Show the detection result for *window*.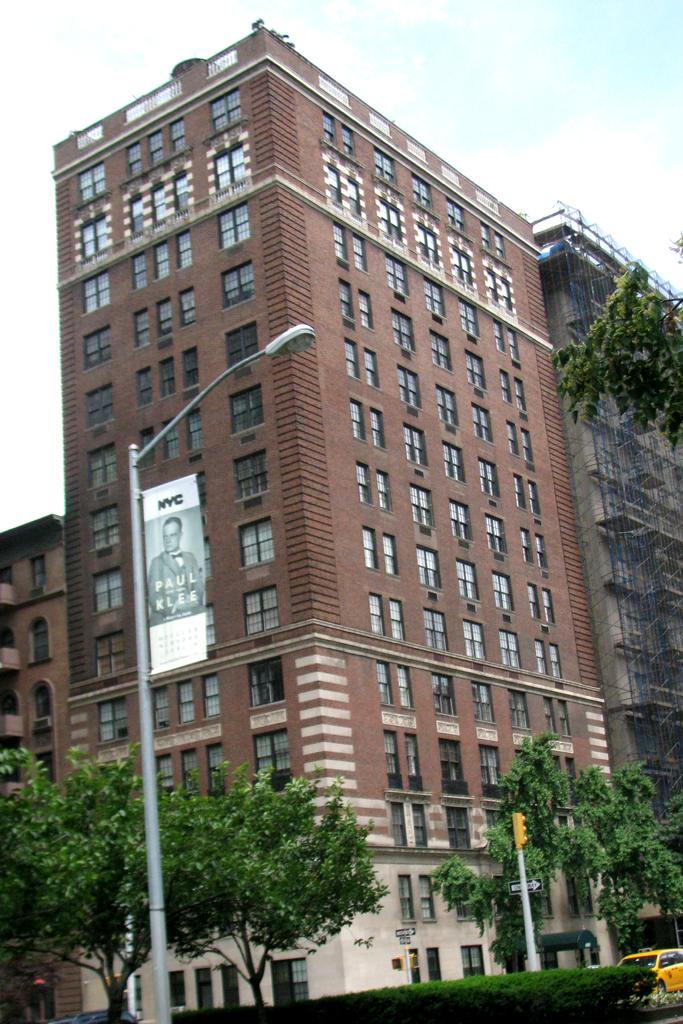
<bbox>146, 684, 172, 724</bbox>.
